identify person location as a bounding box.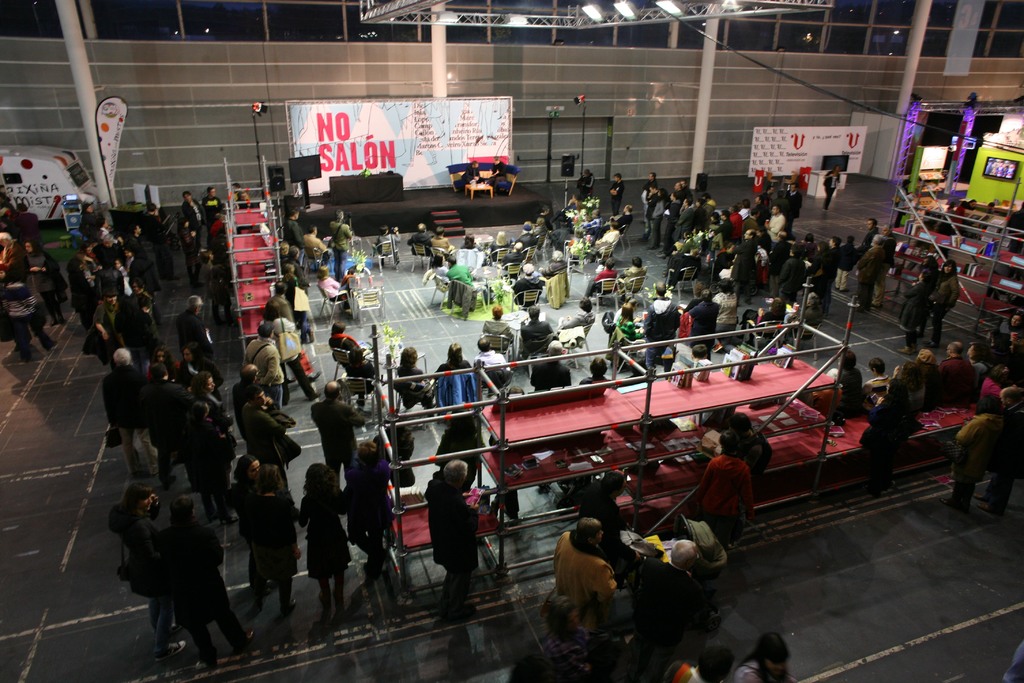
bbox=(433, 234, 459, 263).
